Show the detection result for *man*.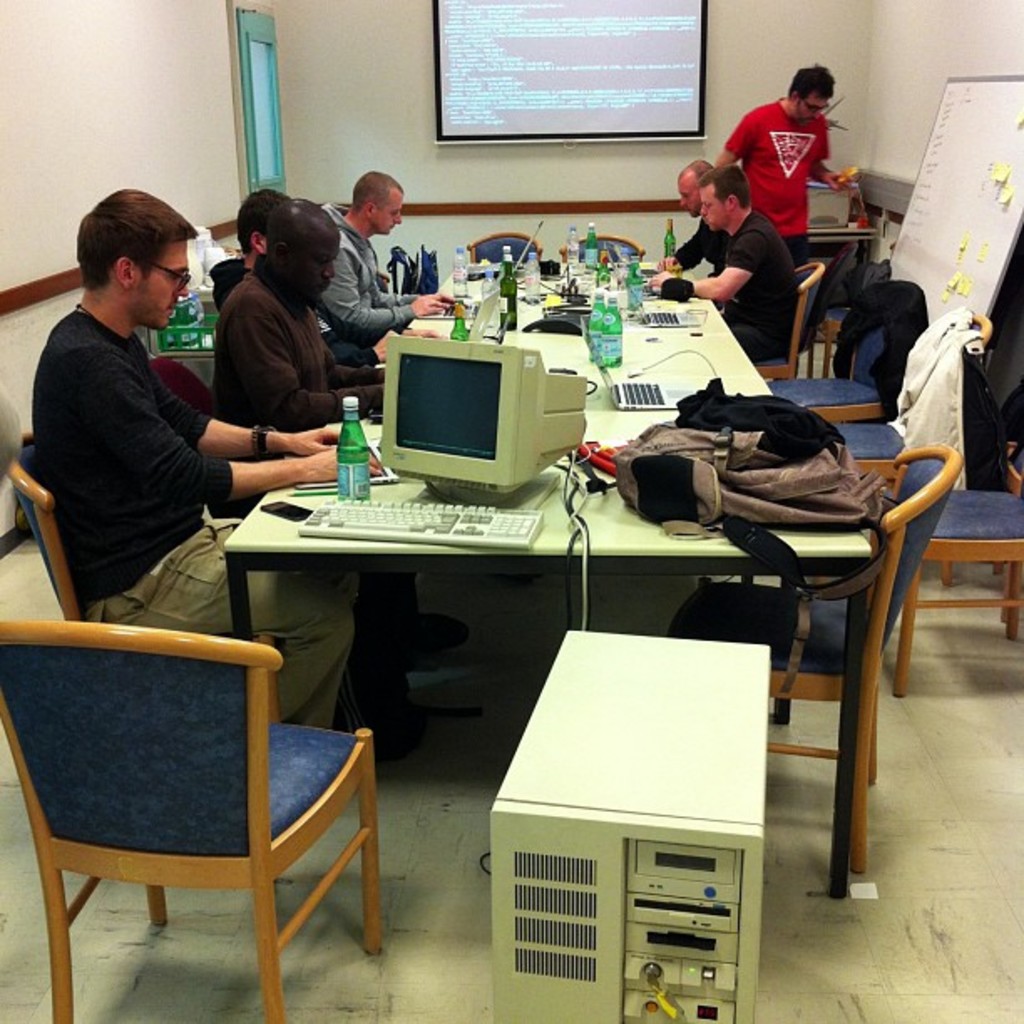
(17, 191, 286, 663).
